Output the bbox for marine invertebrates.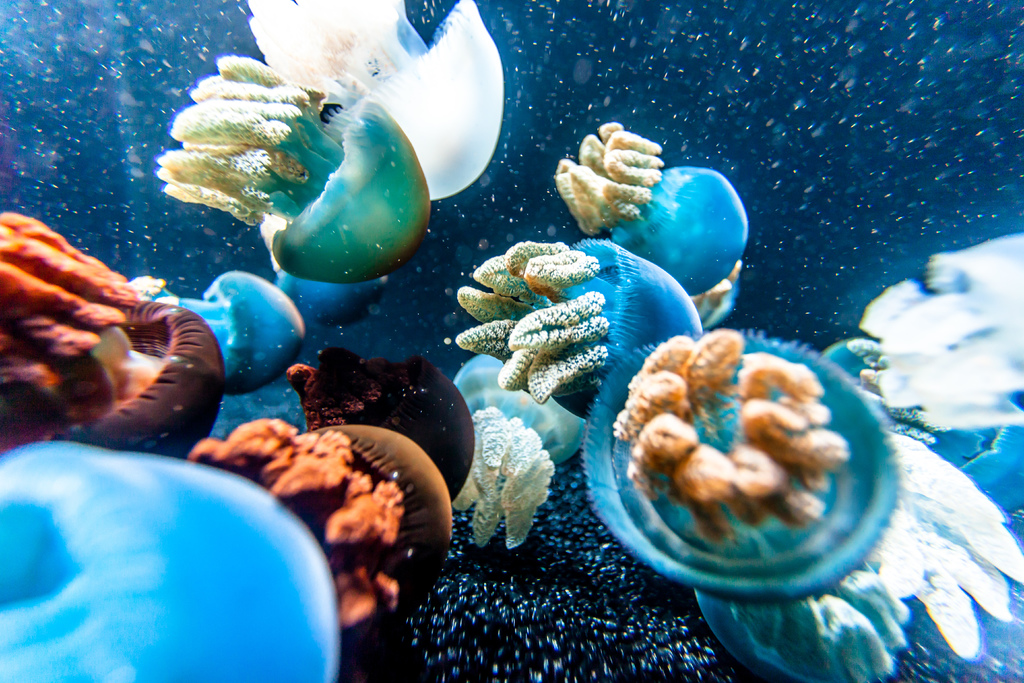
l=175, t=71, r=445, b=298.
